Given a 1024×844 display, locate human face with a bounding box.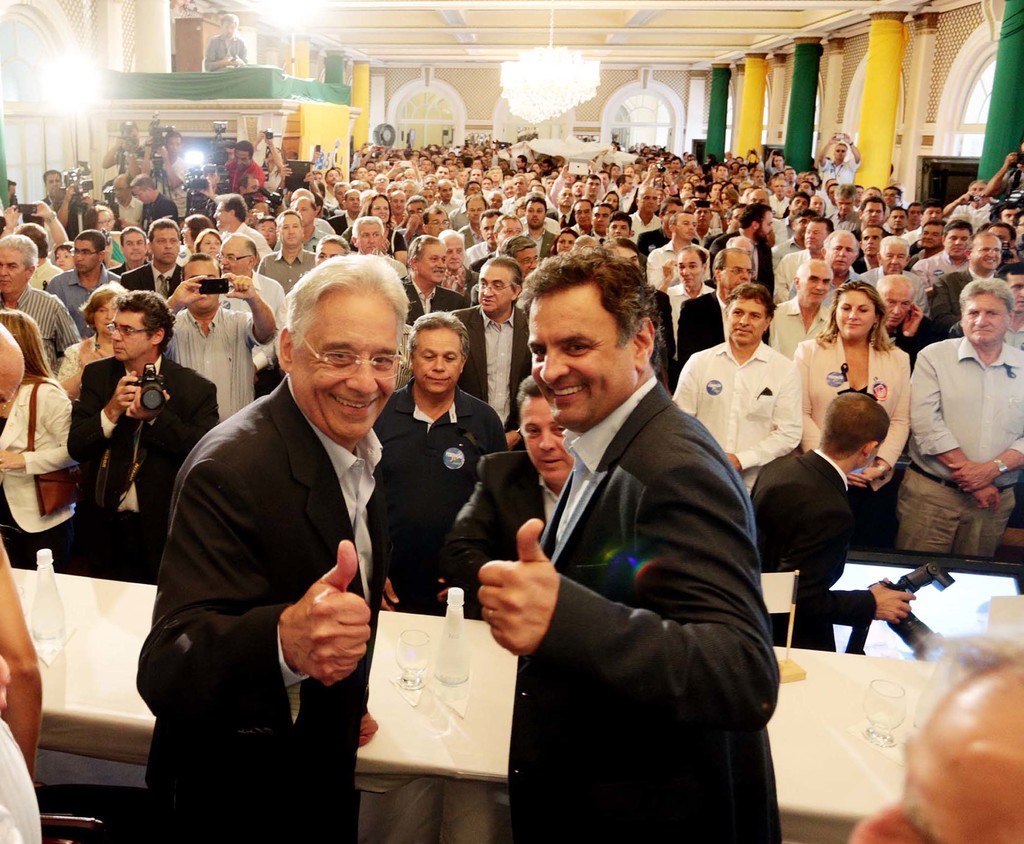
Located: l=623, t=164, r=634, b=175.
